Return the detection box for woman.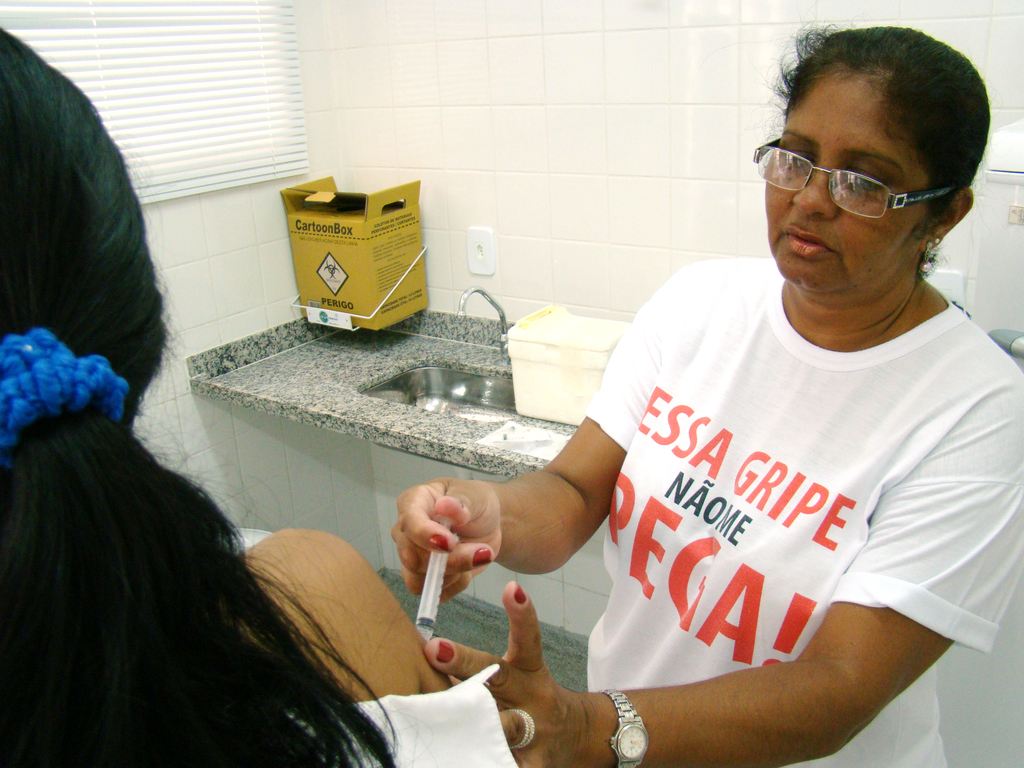
422/57/1001/767.
